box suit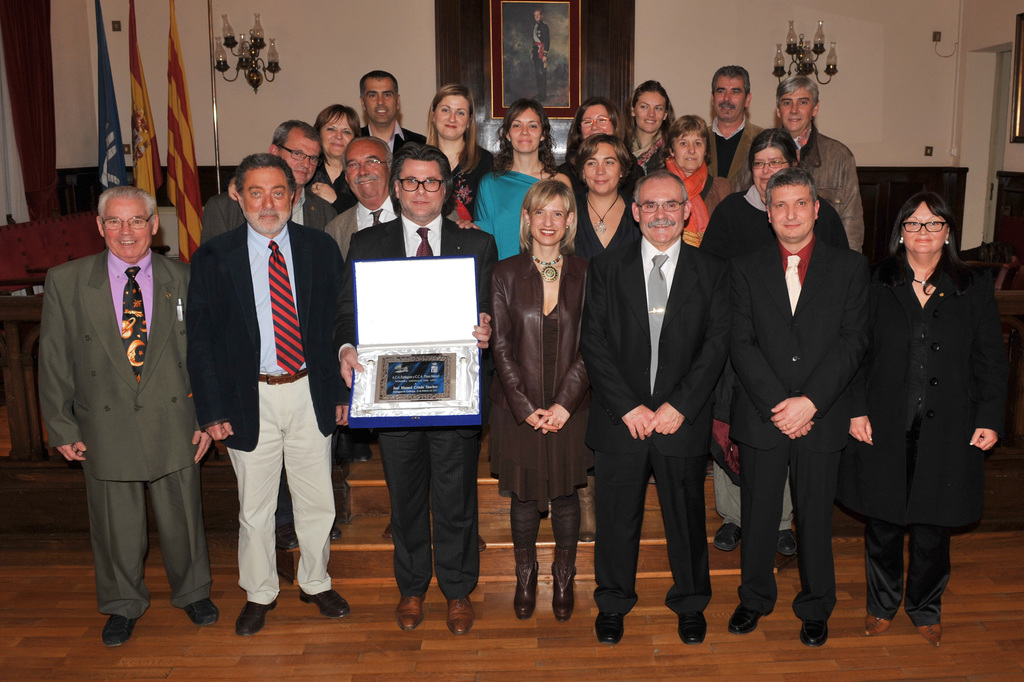
(left=358, top=123, right=428, bottom=161)
